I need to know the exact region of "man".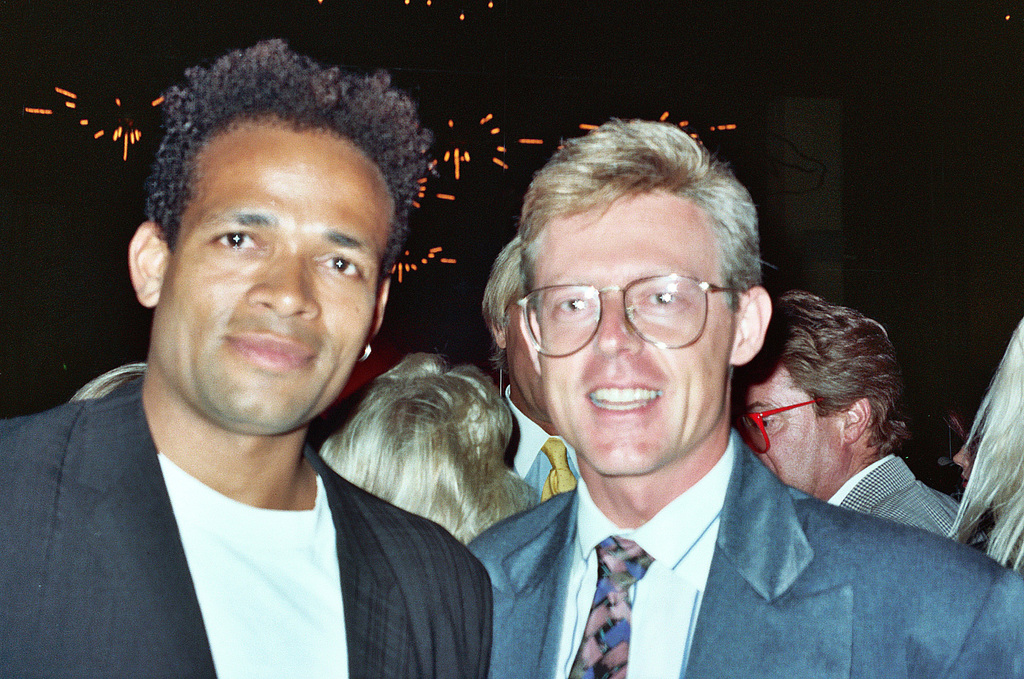
Region: detection(462, 116, 1023, 678).
